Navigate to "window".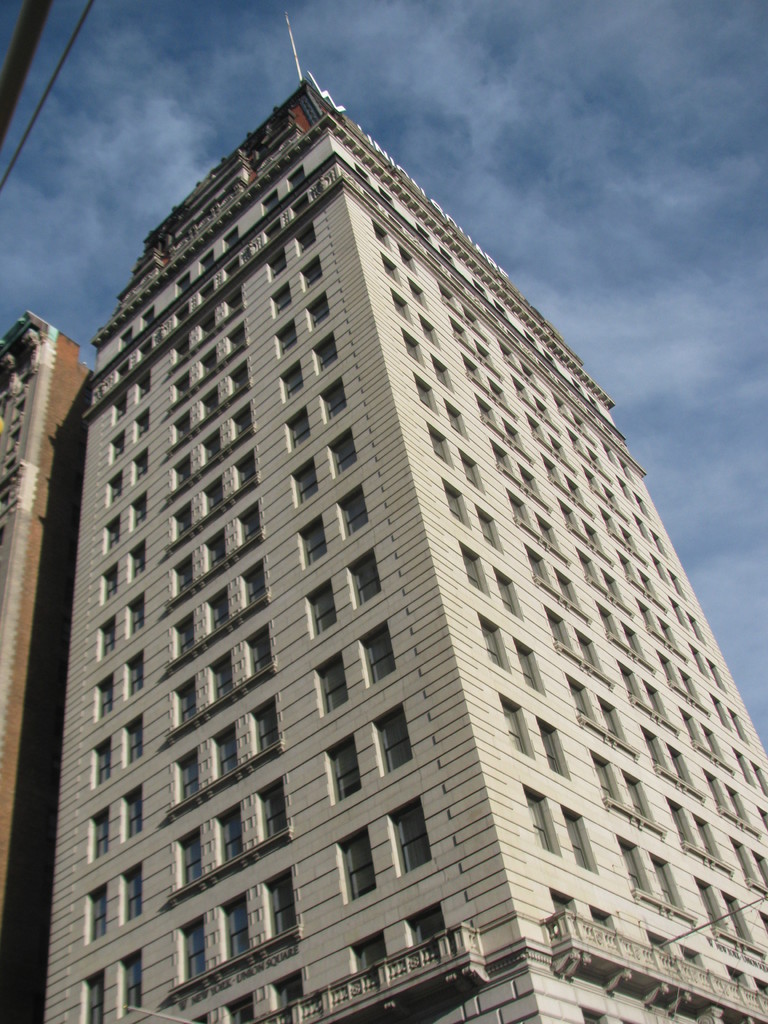
Navigation target: (left=105, top=473, right=124, bottom=506).
